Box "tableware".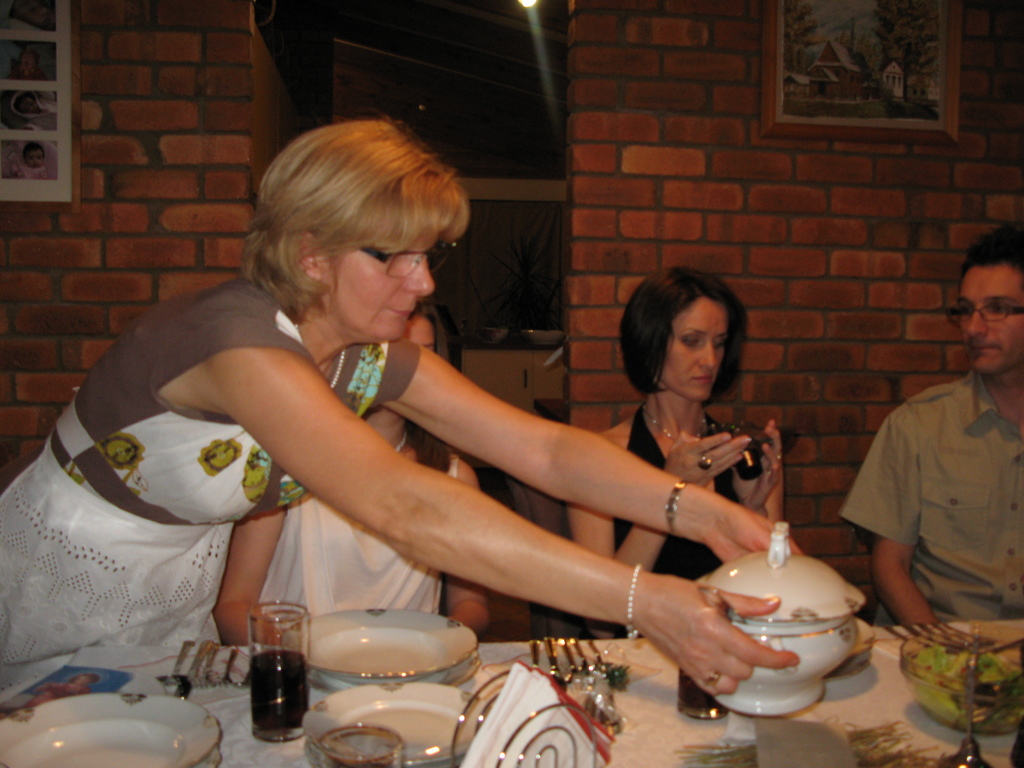
bbox=(157, 637, 215, 696).
